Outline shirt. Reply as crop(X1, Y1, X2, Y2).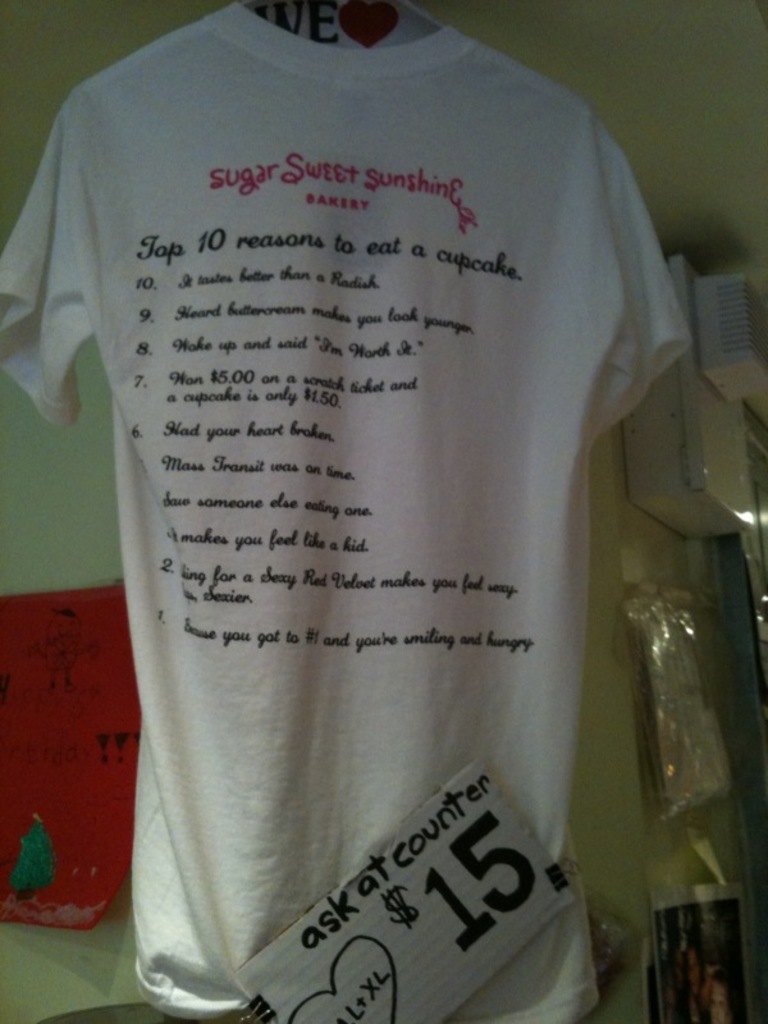
crop(0, 9, 705, 1023).
